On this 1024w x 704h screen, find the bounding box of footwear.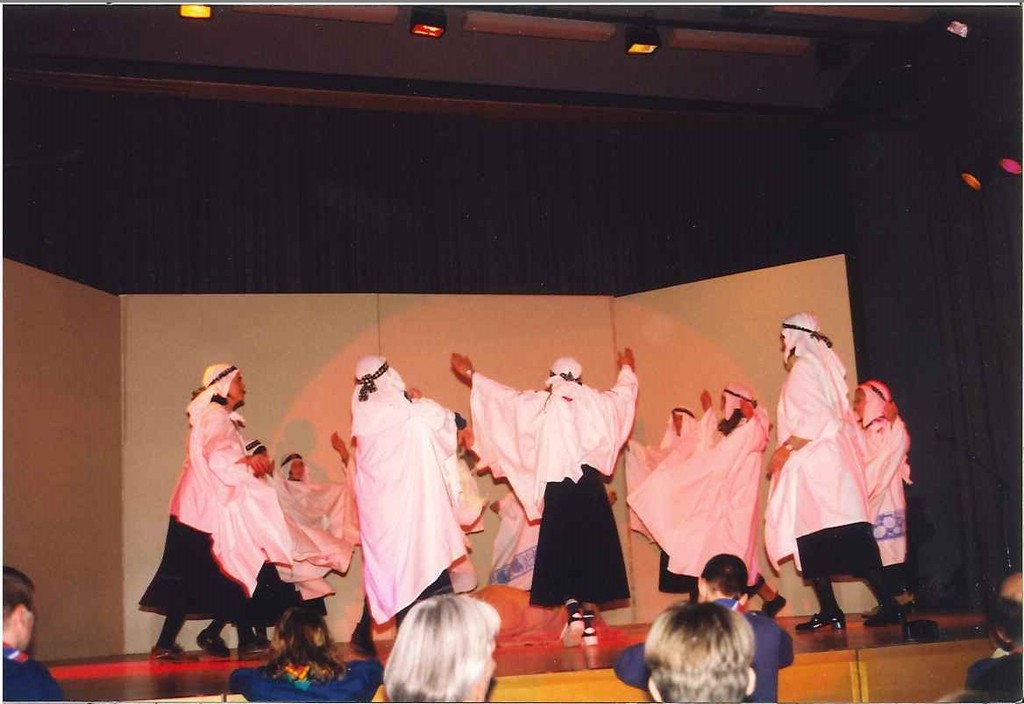
Bounding box: bbox(260, 636, 270, 652).
